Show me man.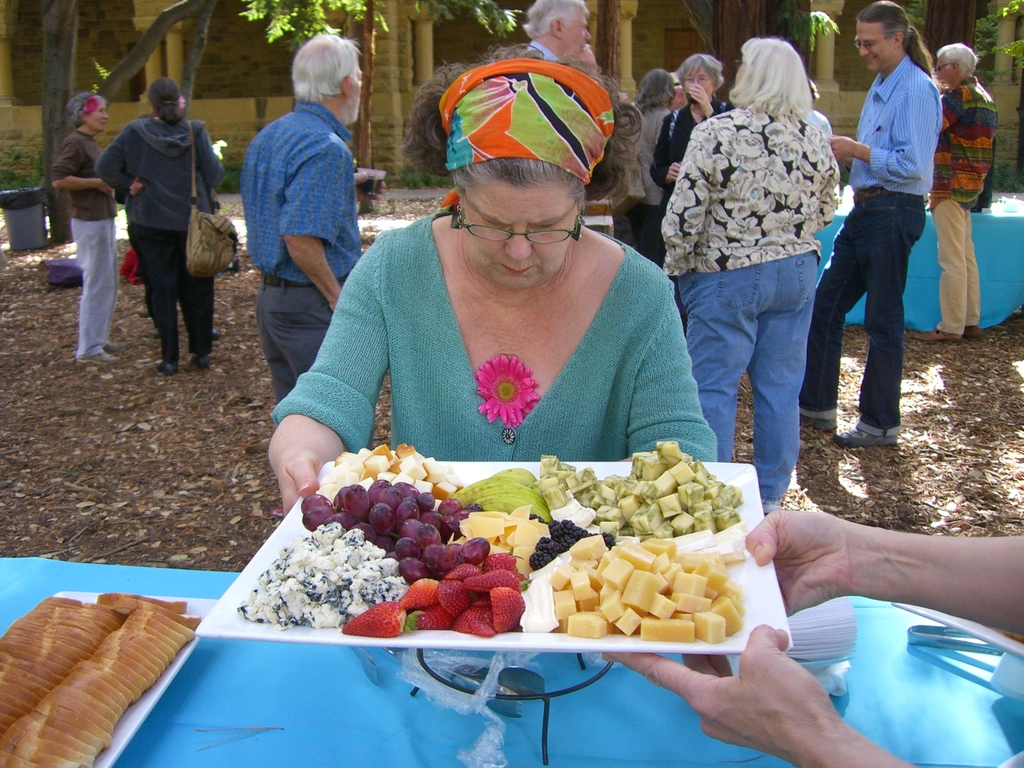
man is here: (left=501, top=0, right=624, bottom=124).
